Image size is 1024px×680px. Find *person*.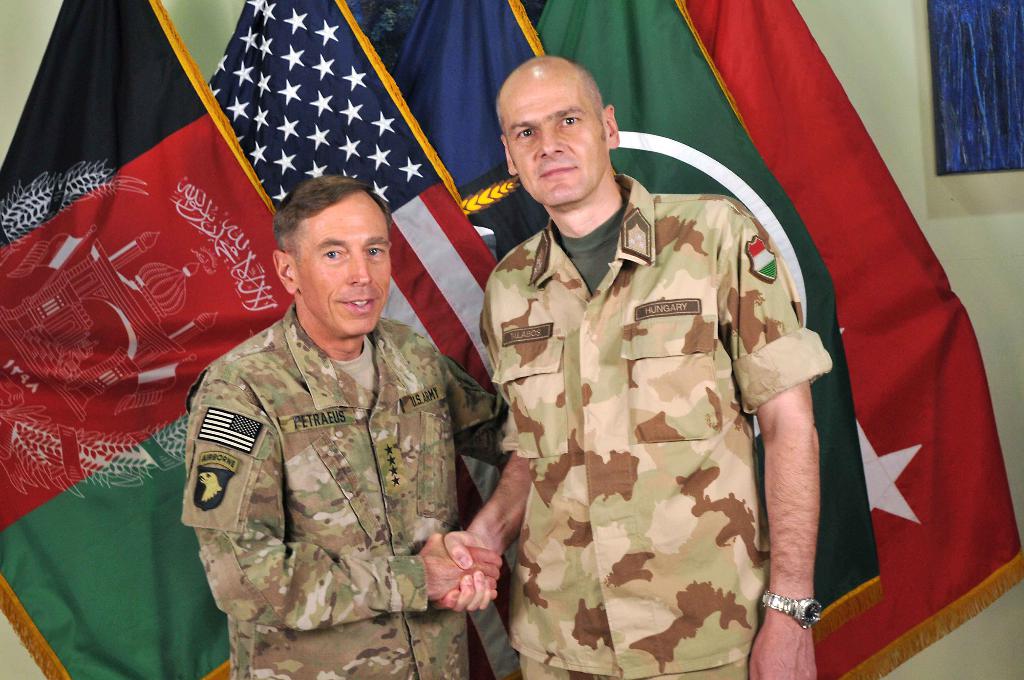
detection(440, 53, 840, 679).
